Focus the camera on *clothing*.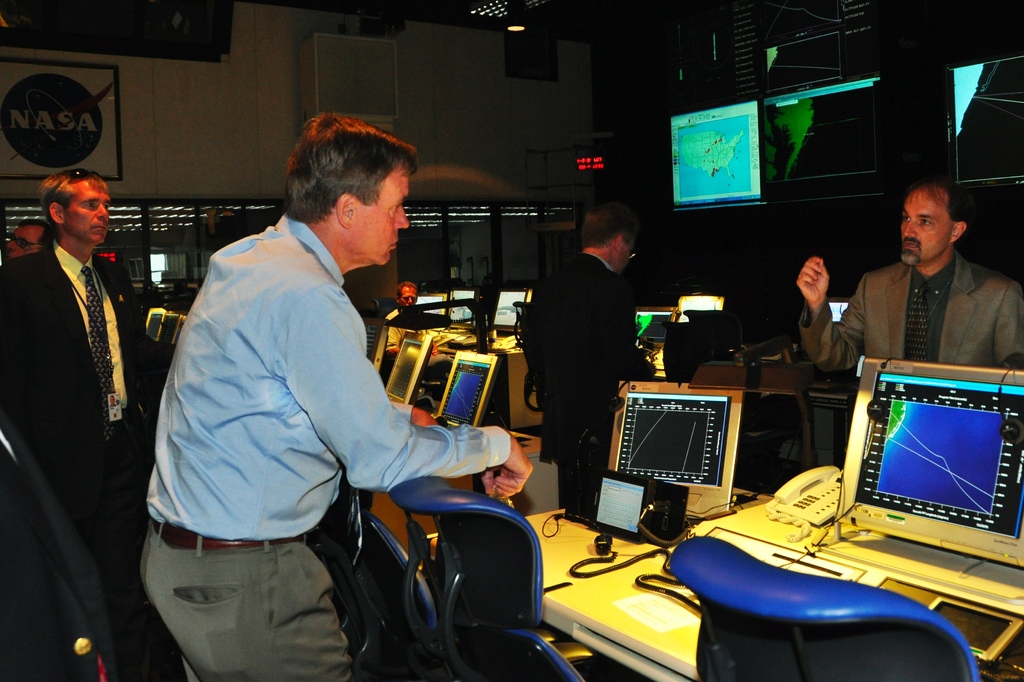
Focus region: (145,208,512,681).
